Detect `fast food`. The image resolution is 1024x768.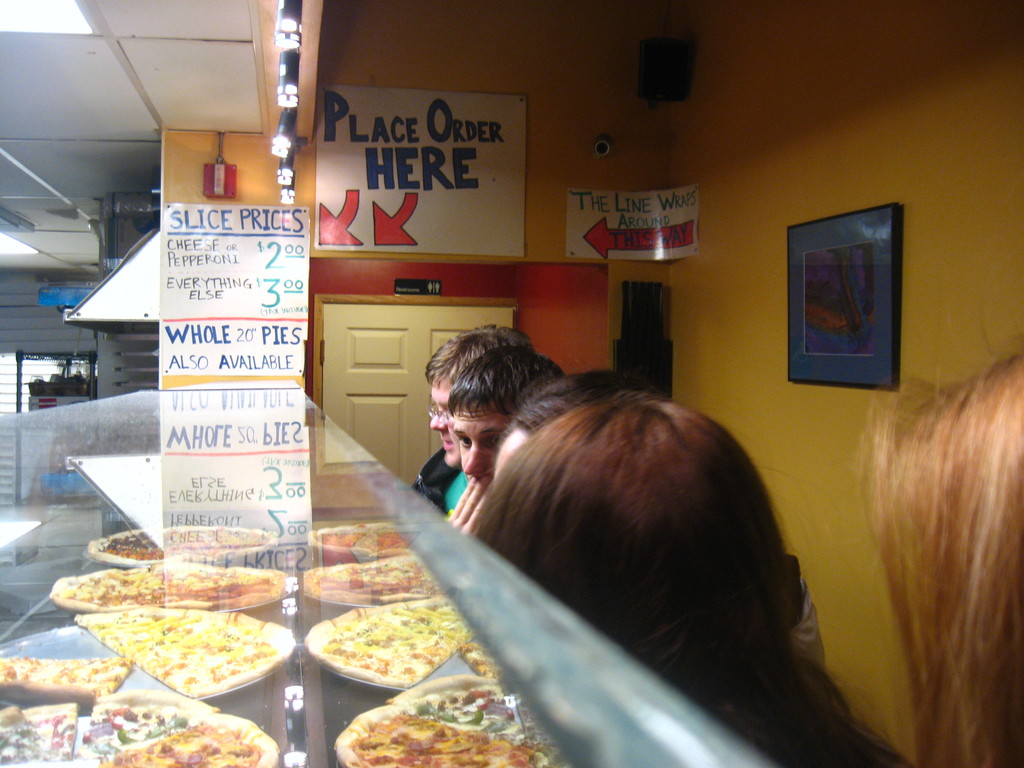
293/554/438/606.
